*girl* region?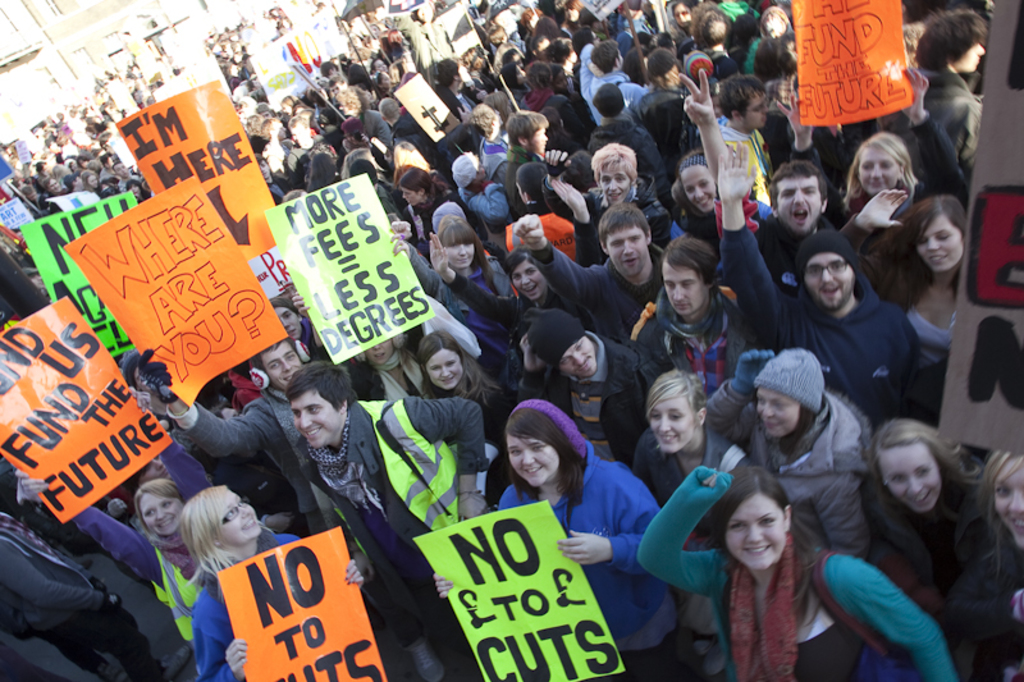
<bbox>840, 196, 969, 422</bbox>
